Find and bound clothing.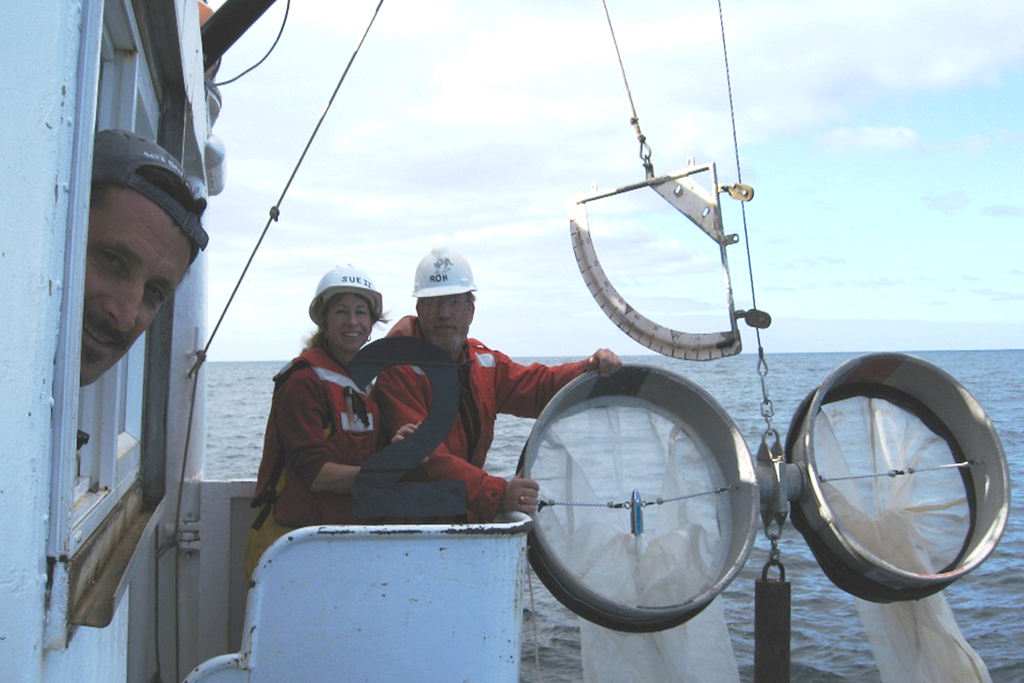
Bound: (left=252, top=300, right=390, bottom=538).
